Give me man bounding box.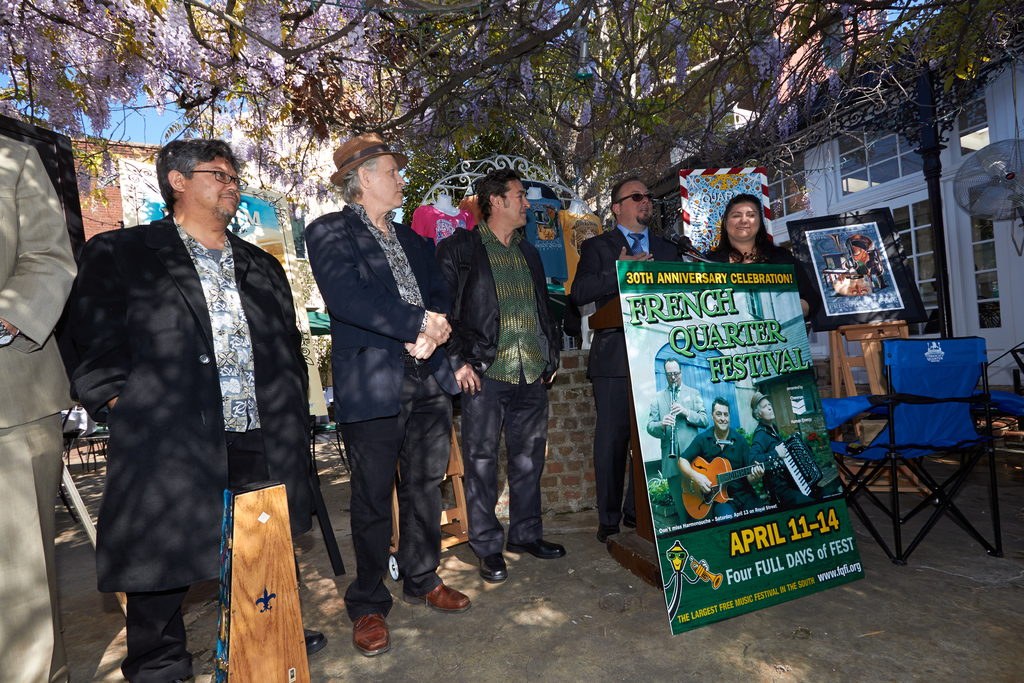
box=[0, 134, 79, 682].
